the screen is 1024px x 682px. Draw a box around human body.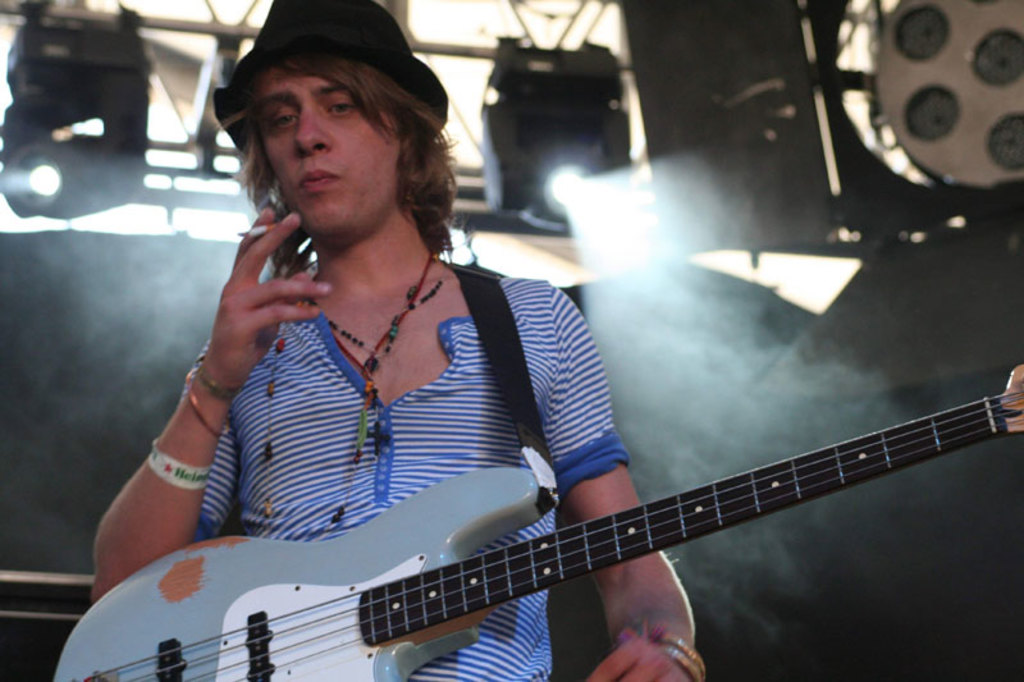
detection(86, 0, 707, 681).
